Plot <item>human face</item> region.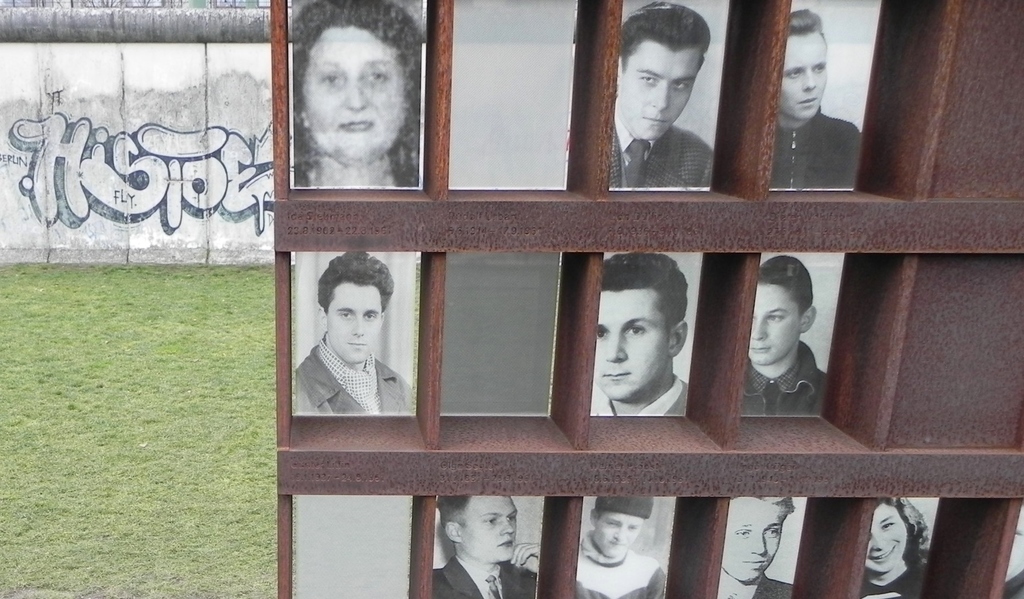
Plotted at x1=598, y1=509, x2=637, y2=557.
